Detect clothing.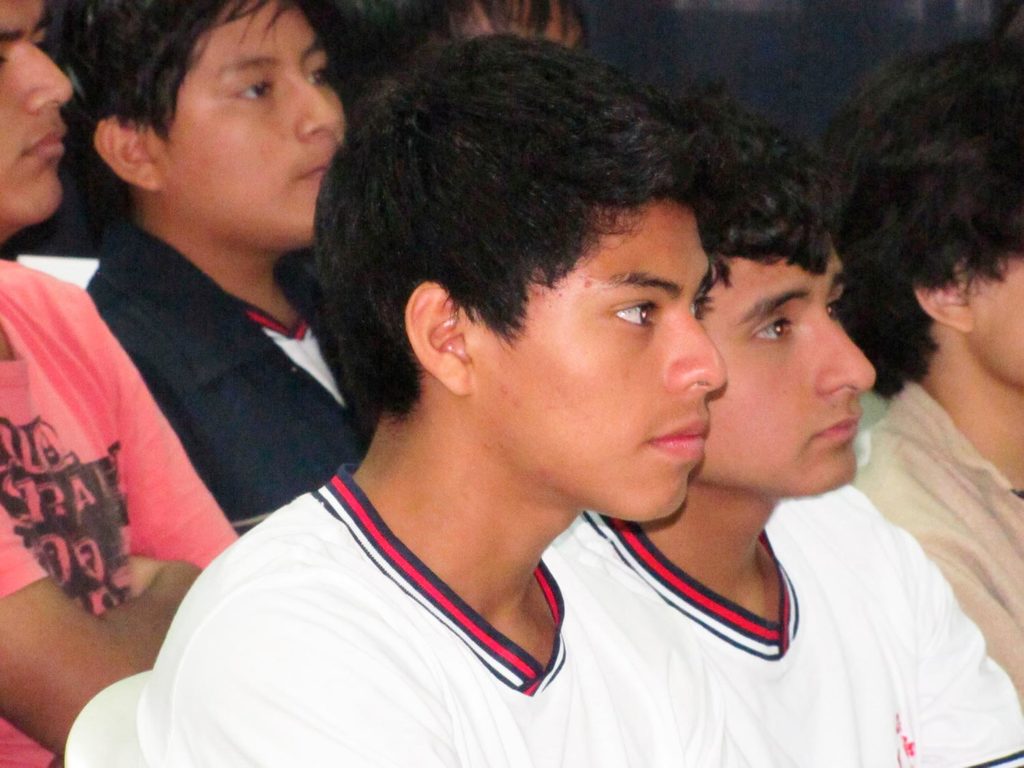
Detected at select_region(134, 459, 798, 767).
